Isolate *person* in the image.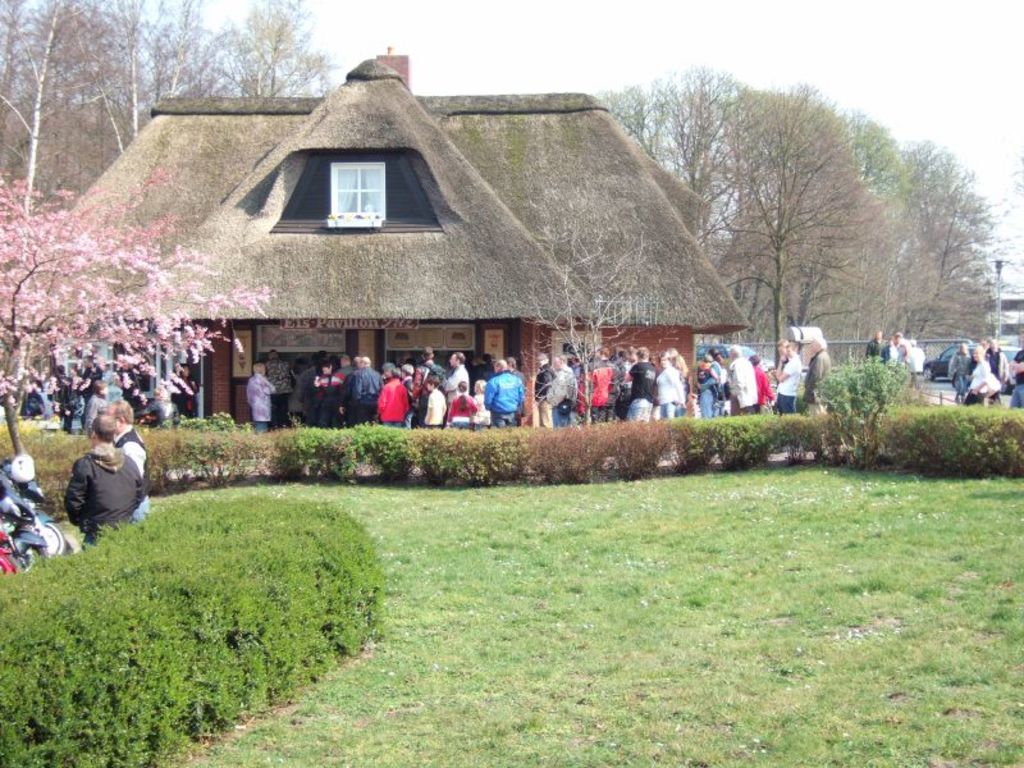
Isolated region: (x1=448, y1=379, x2=476, y2=428).
